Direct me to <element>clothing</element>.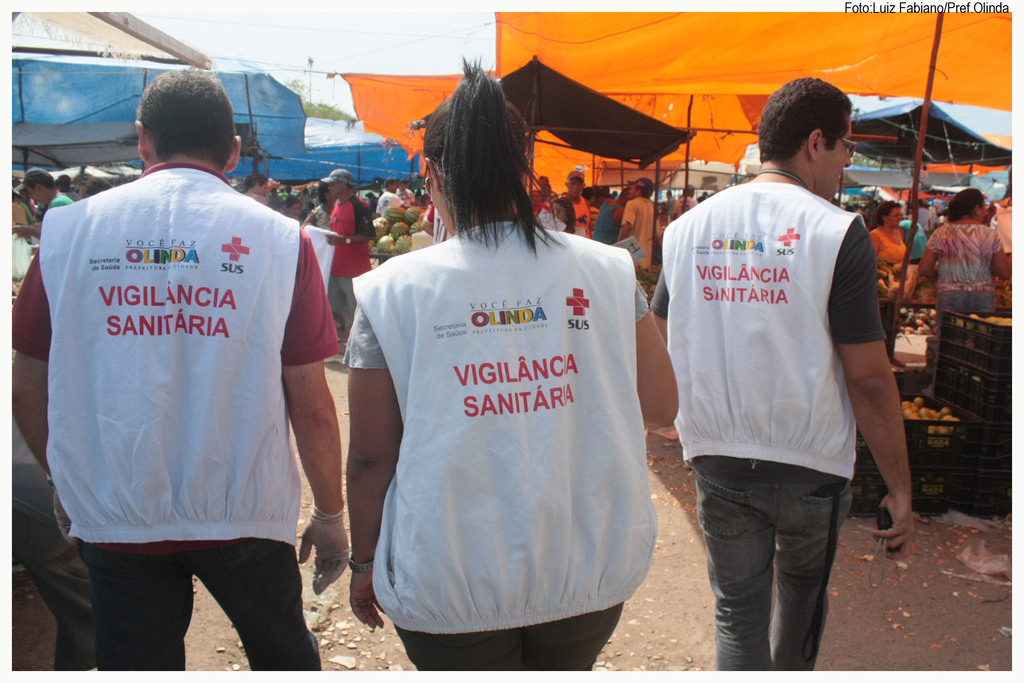
Direction: {"x1": 347, "y1": 226, "x2": 652, "y2": 664}.
